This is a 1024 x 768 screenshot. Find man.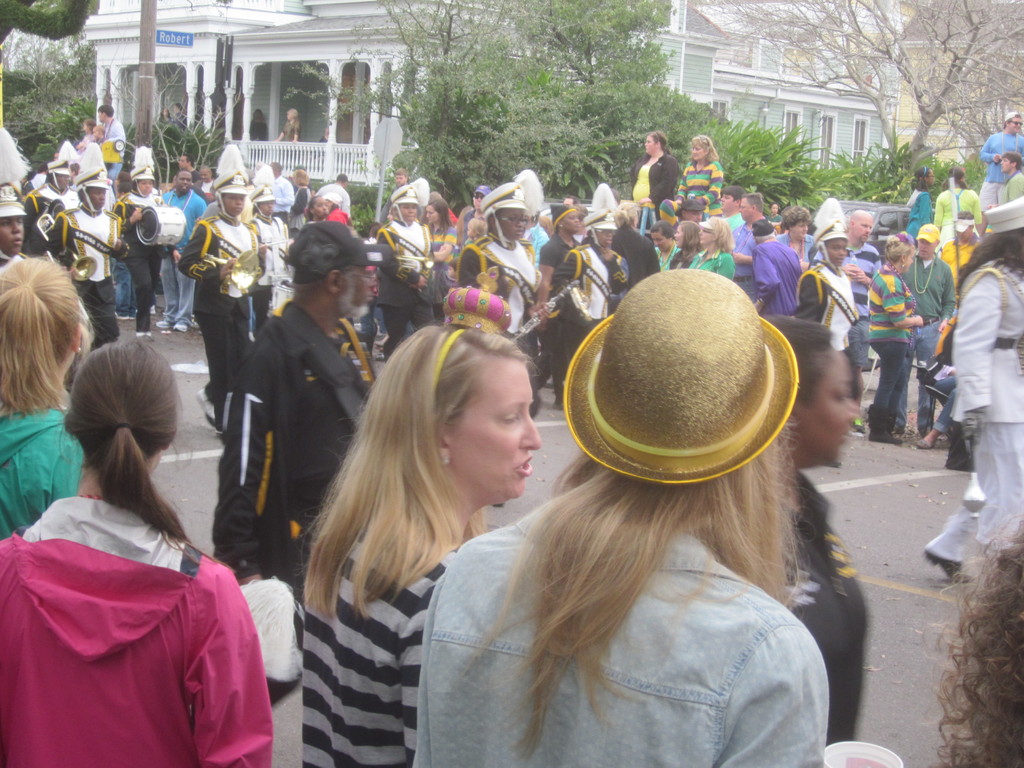
Bounding box: box=[271, 162, 296, 225].
